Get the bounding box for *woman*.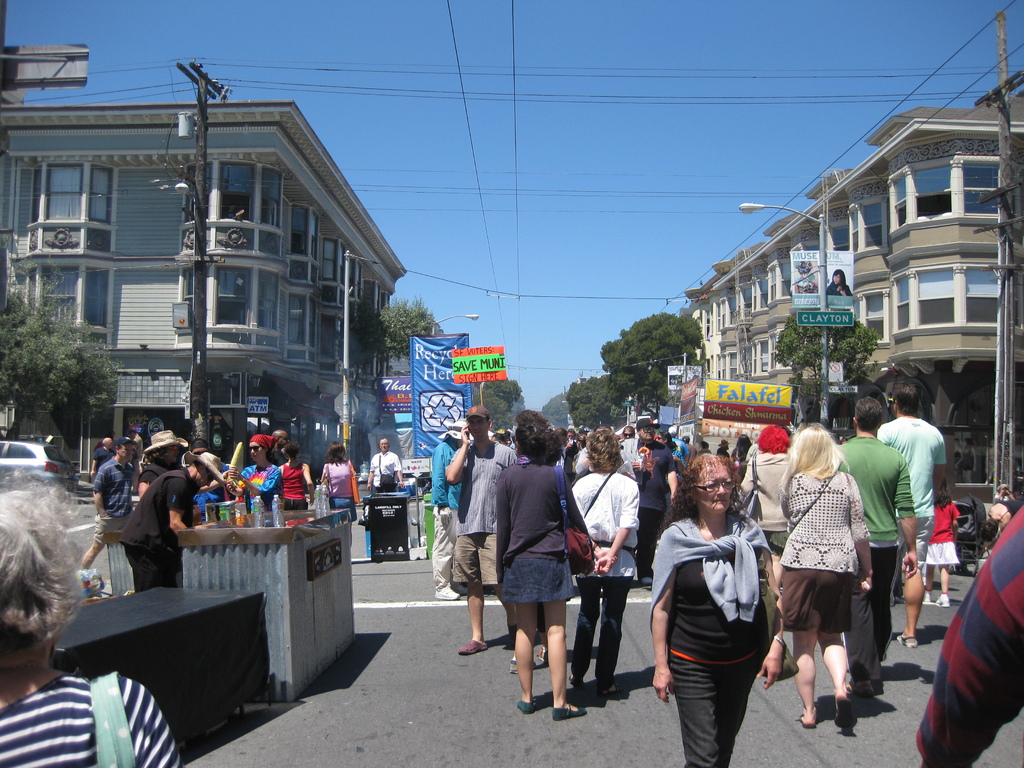
x1=278, y1=441, x2=315, y2=514.
